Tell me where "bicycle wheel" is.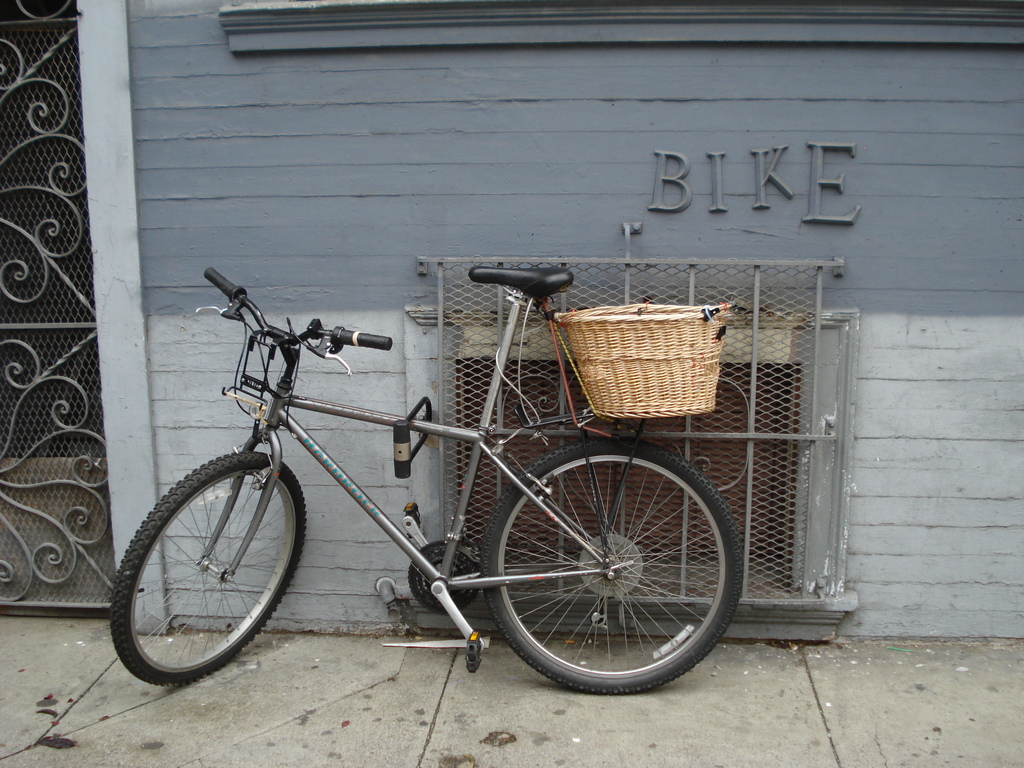
"bicycle wheel" is at {"x1": 102, "y1": 451, "x2": 307, "y2": 693}.
